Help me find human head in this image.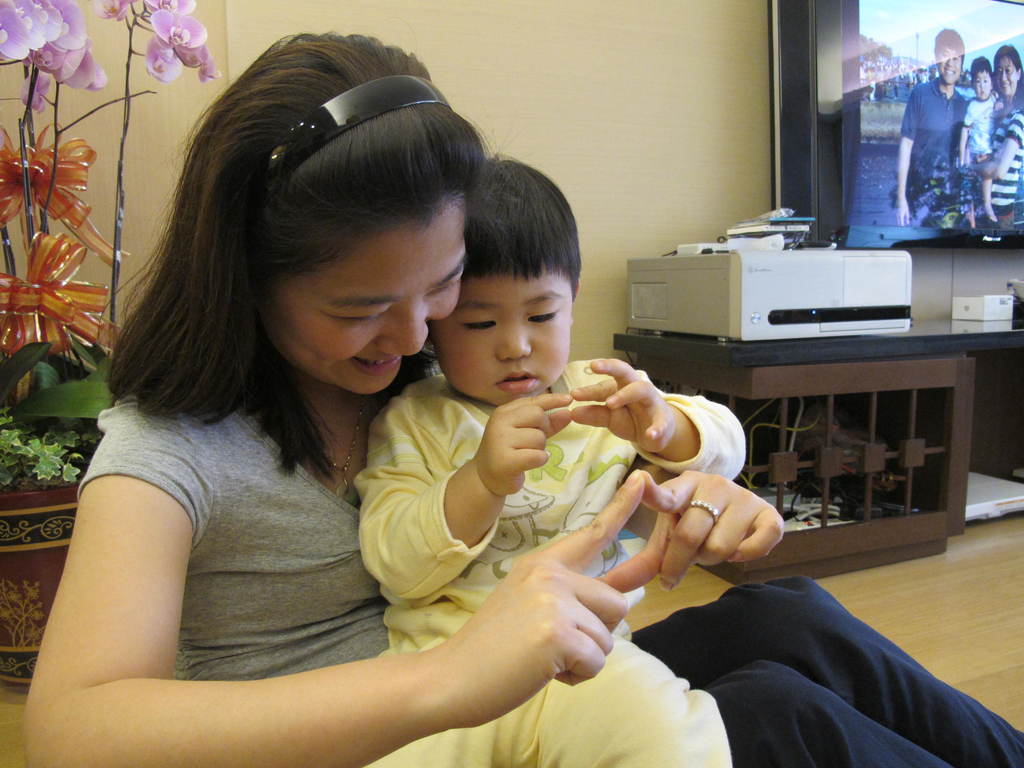
Found it: detection(993, 43, 1021, 97).
